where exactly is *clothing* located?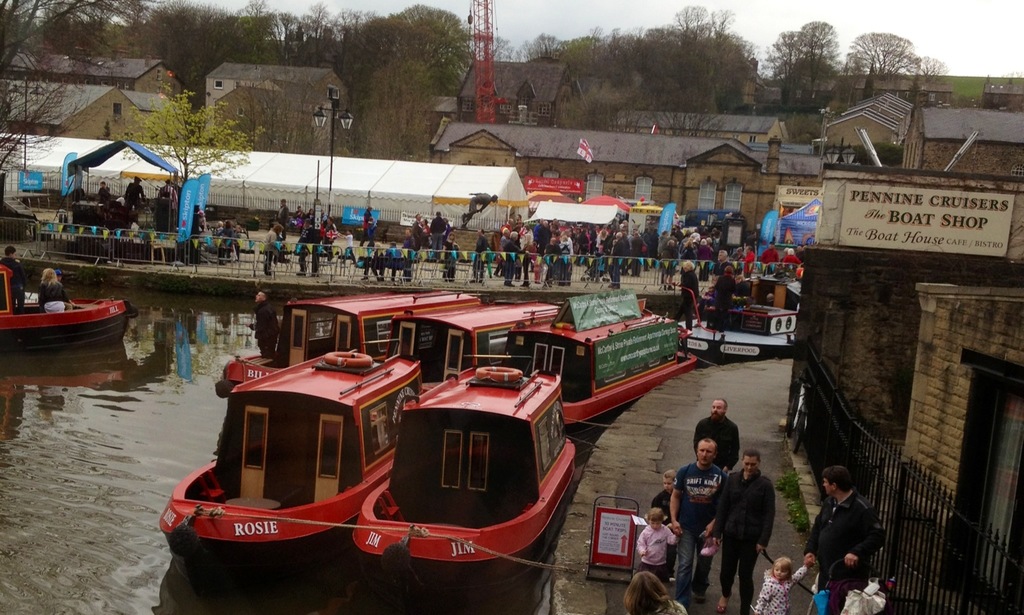
Its bounding box is region(659, 239, 676, 275).
